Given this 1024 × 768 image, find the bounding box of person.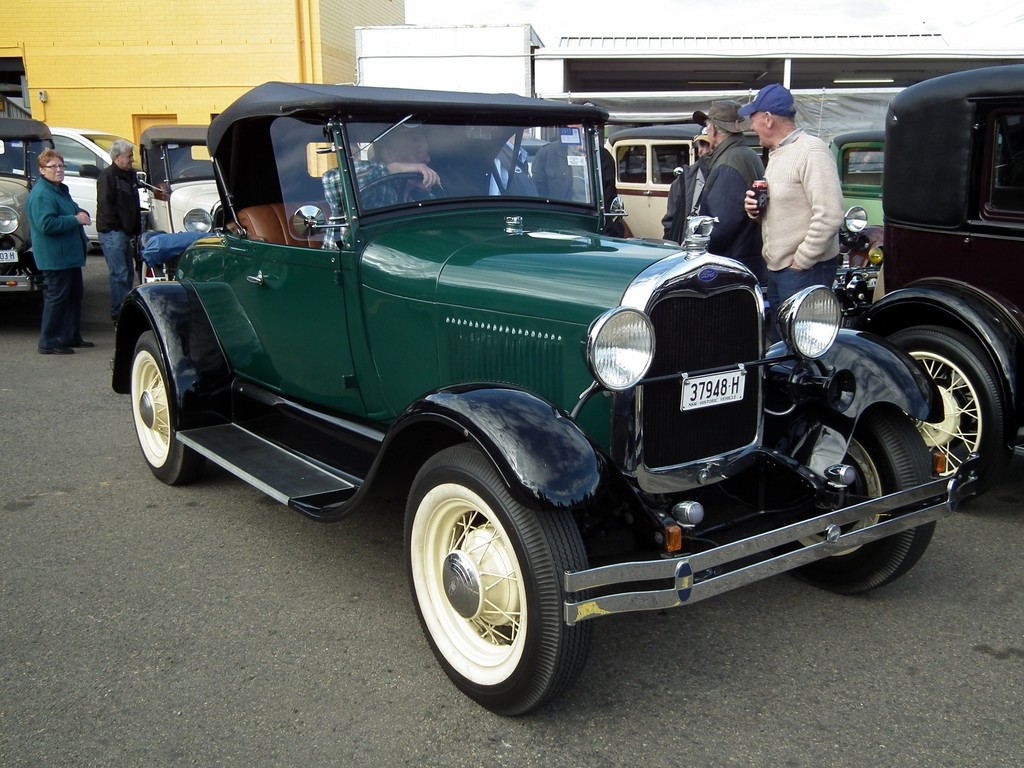
317 126 456 244.
